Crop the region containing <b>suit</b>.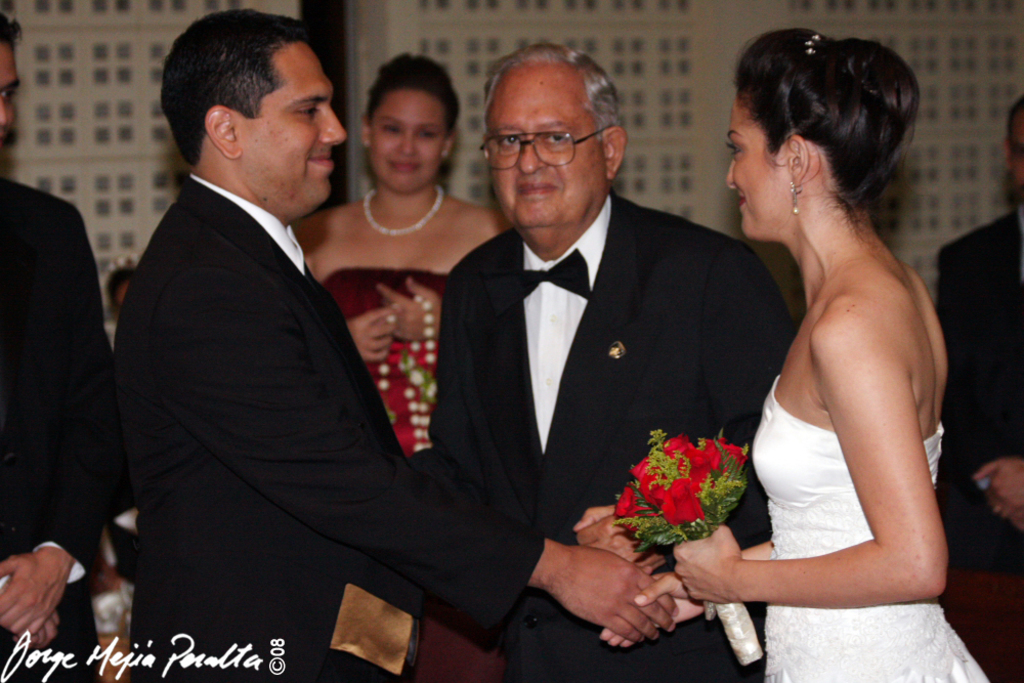
Crop region: {"x1": 425, "y1": 187, "x2": 793, "y2": 682}.
